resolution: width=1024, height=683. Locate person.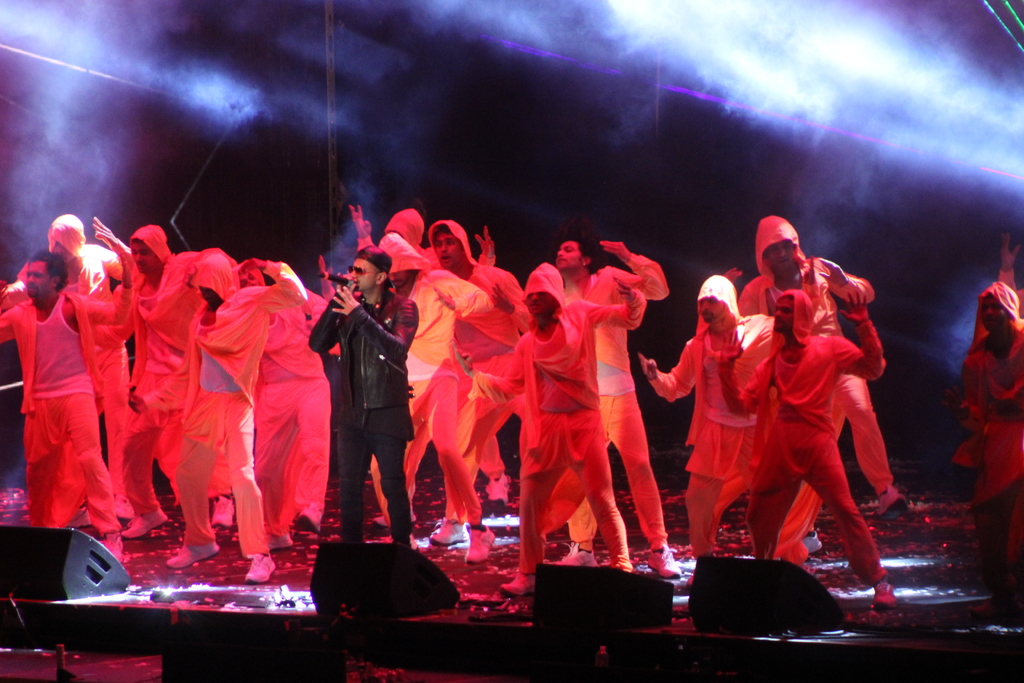
region(712, 211, 909, 573).
